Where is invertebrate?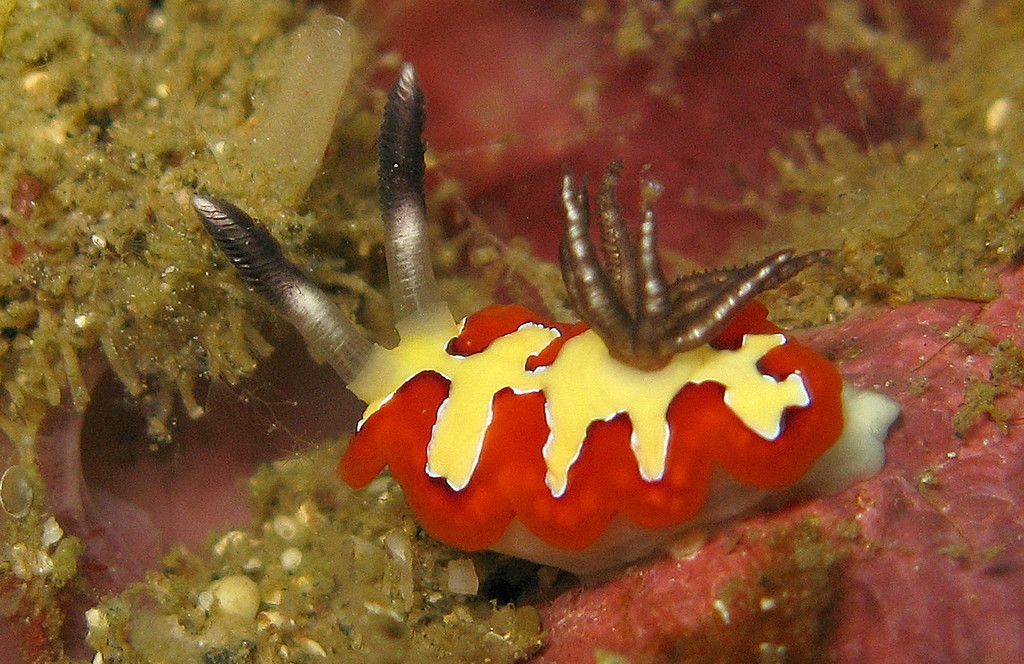
{"x1": 191, "y1": 59, "x2": 908, "y2": 571}.
